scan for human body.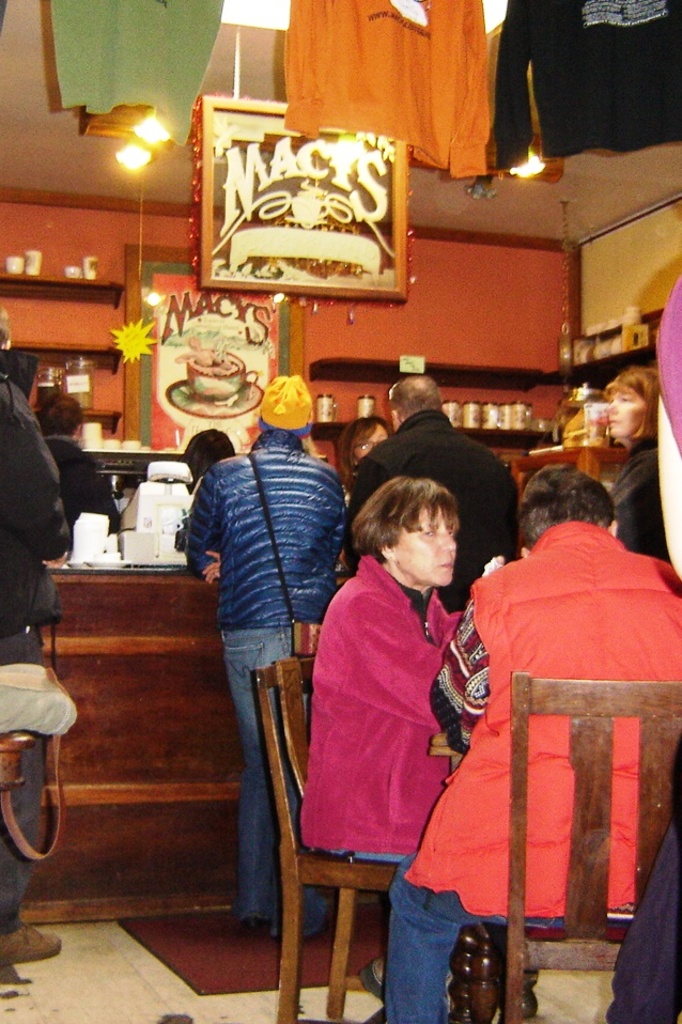
Scan result: locate(305, 477, 464, 871).
